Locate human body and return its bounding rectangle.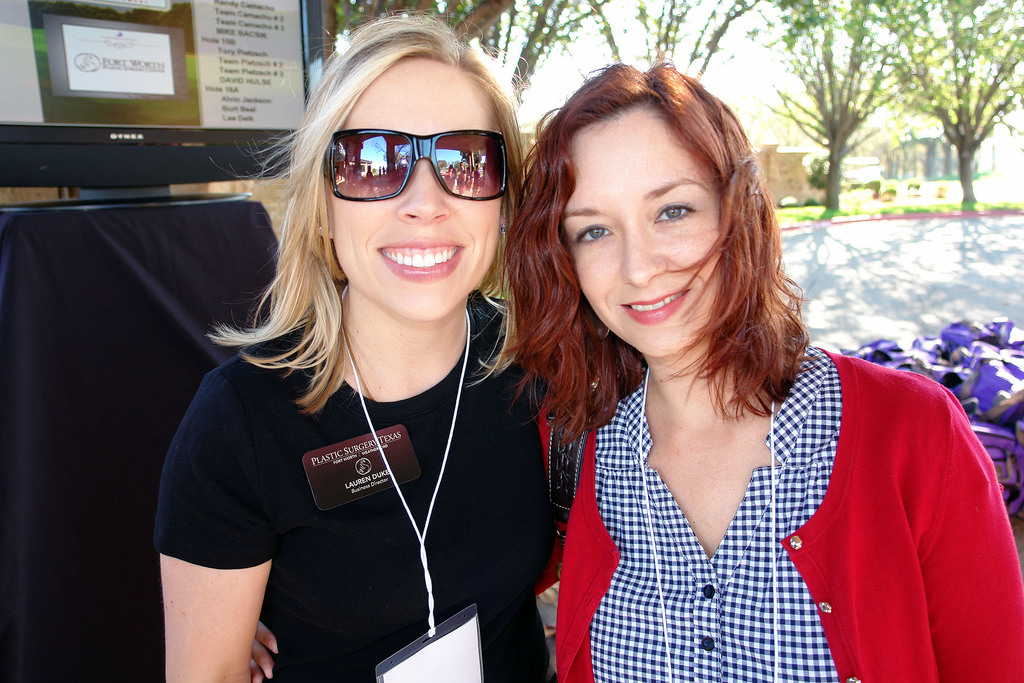
<region>465, 88, 981, 682</region>.
